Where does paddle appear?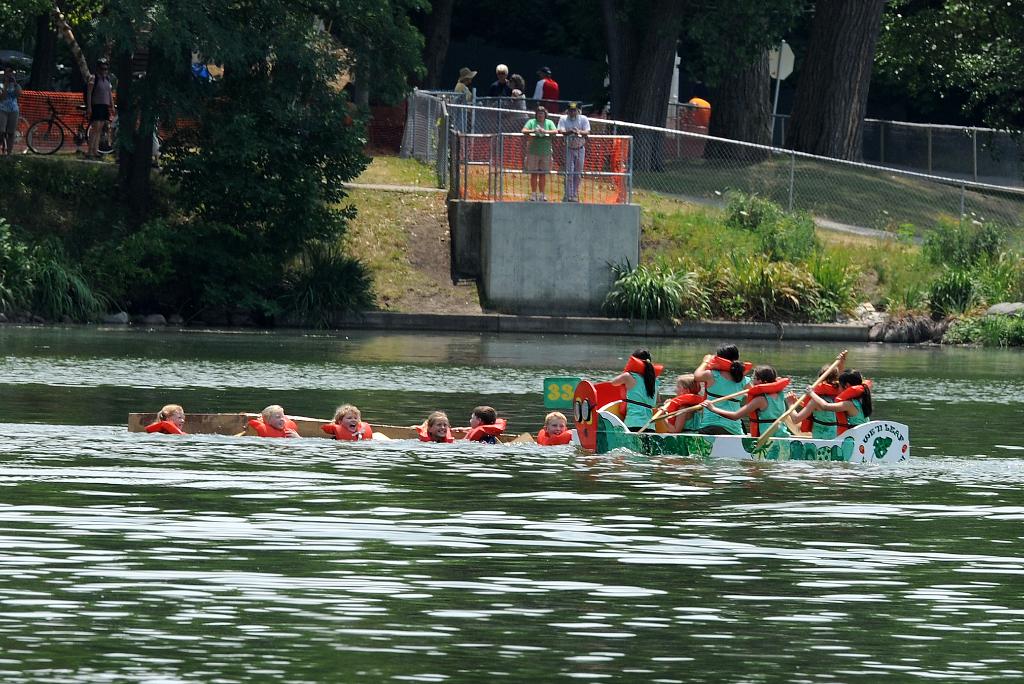
Appears at box(640, 402, 670, 434).
